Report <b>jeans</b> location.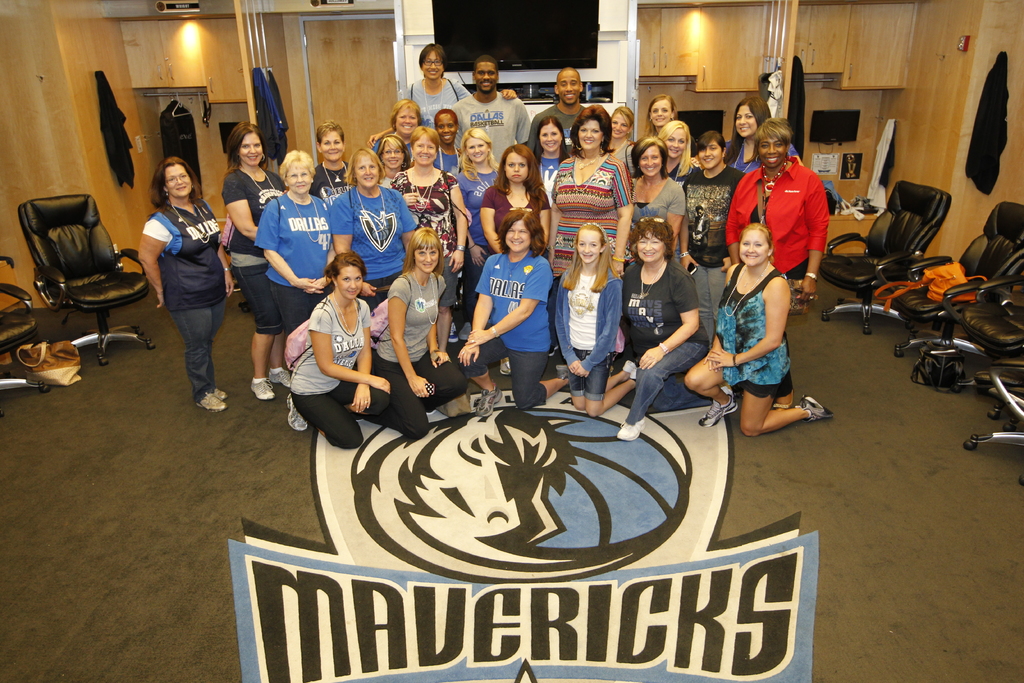
Report: [269, 287, 314, 329].
